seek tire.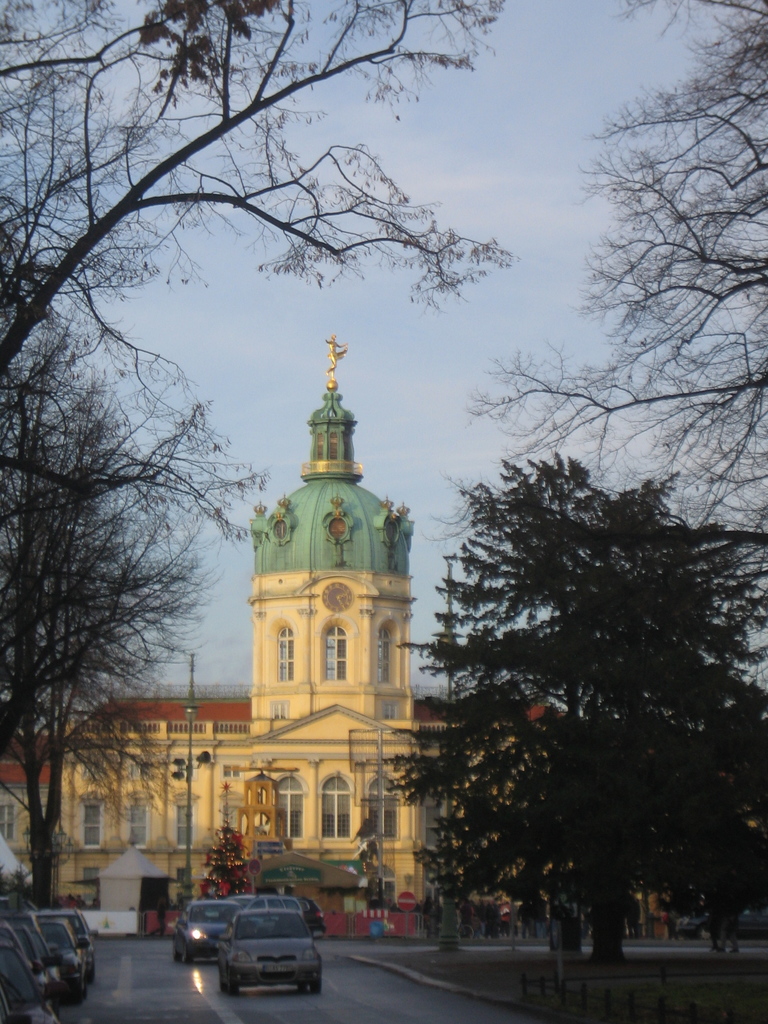
x1=172 y1=946 x2=177 y2=960.
